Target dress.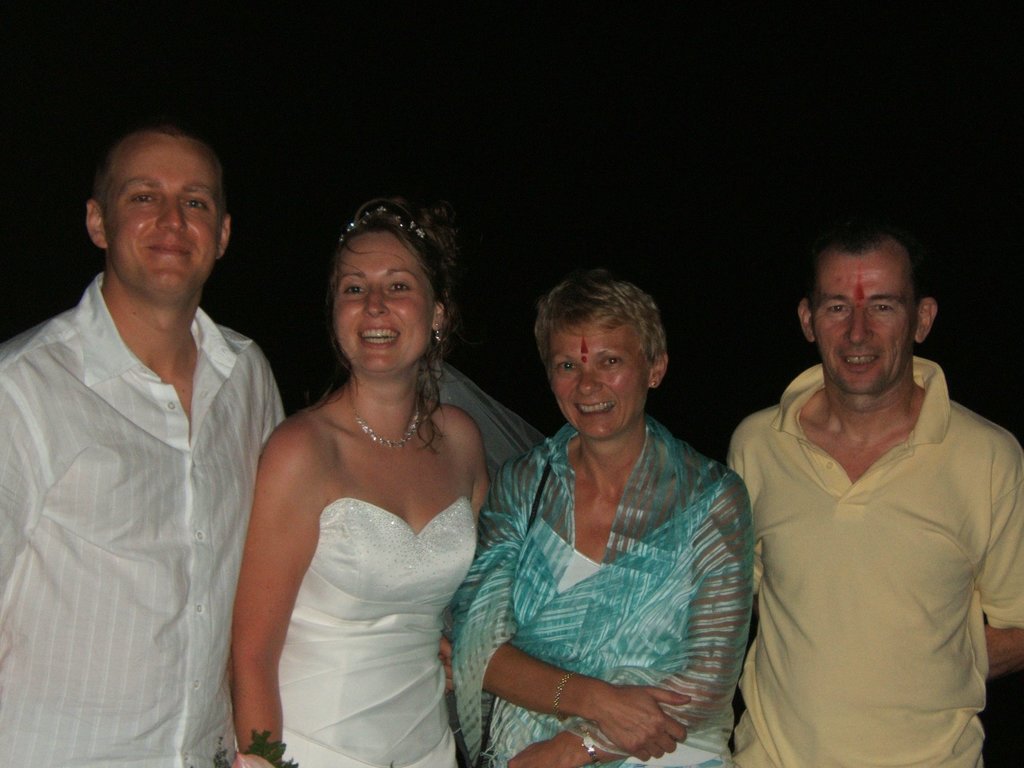
Target region: box(274, 495, 480, 767).
